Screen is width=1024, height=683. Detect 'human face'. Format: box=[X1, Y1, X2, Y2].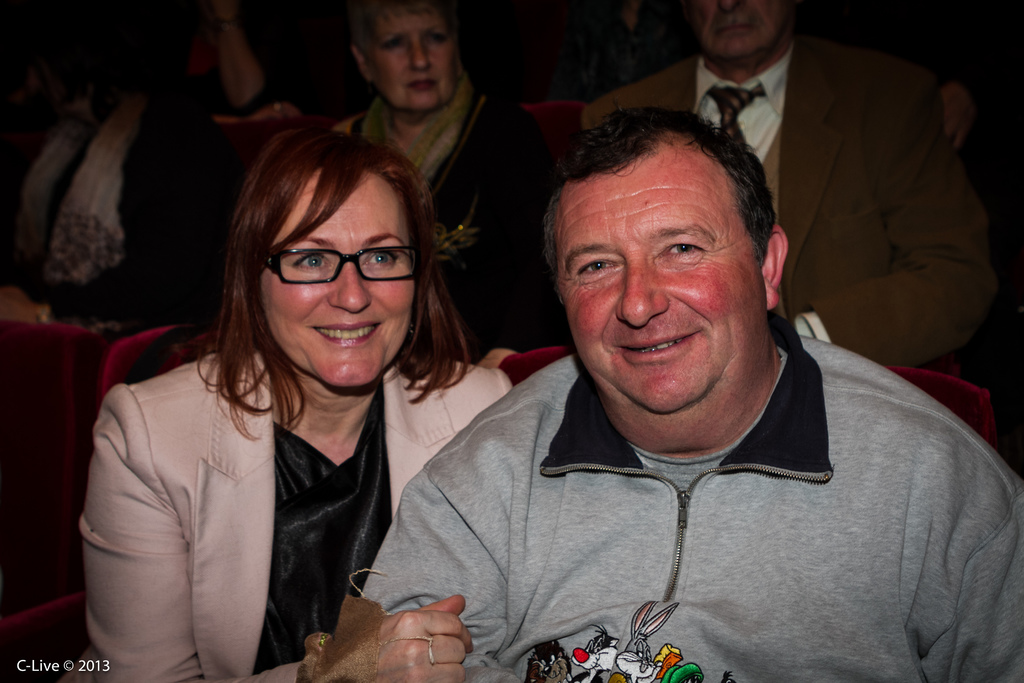
box=[682, 0, 790, 60].
